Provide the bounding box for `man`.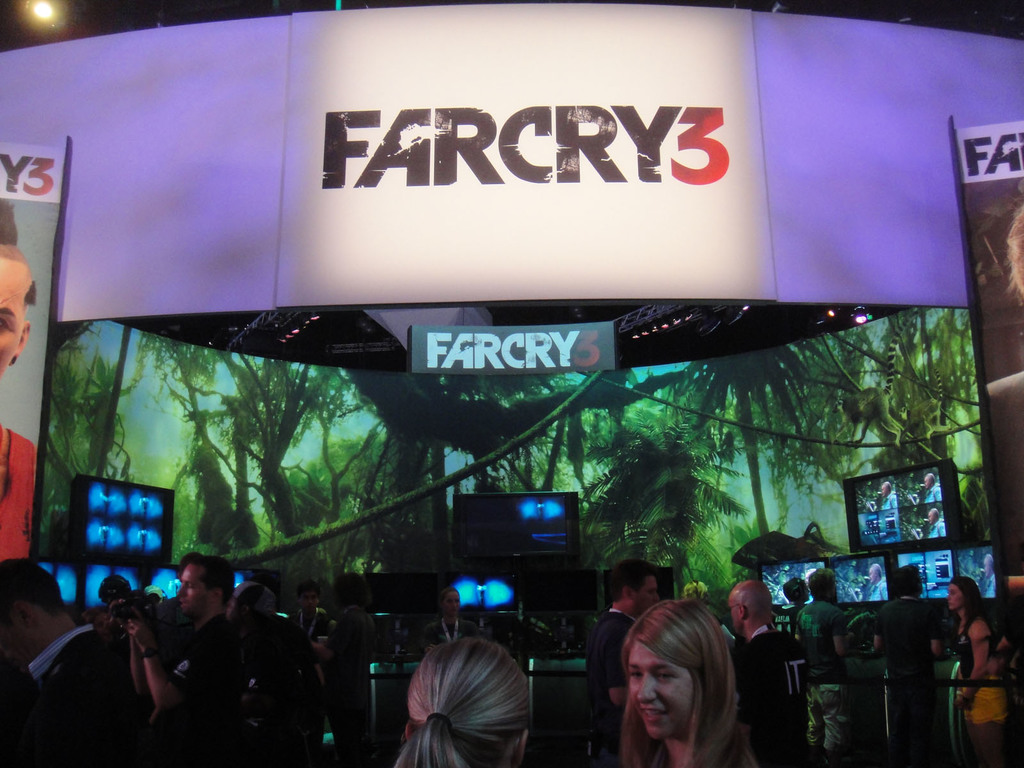
x1=0, y1=562, x2=127, y2=767.
